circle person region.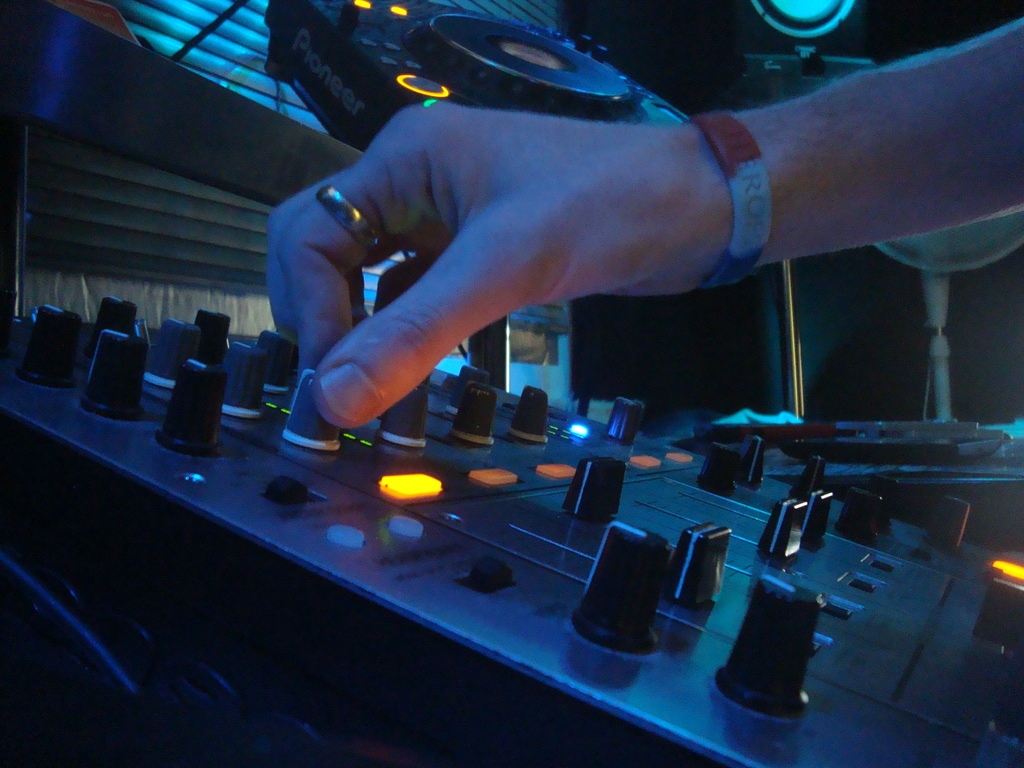
Region: pyautogui.locateOnScreen(264, 16, 1023, 431).
